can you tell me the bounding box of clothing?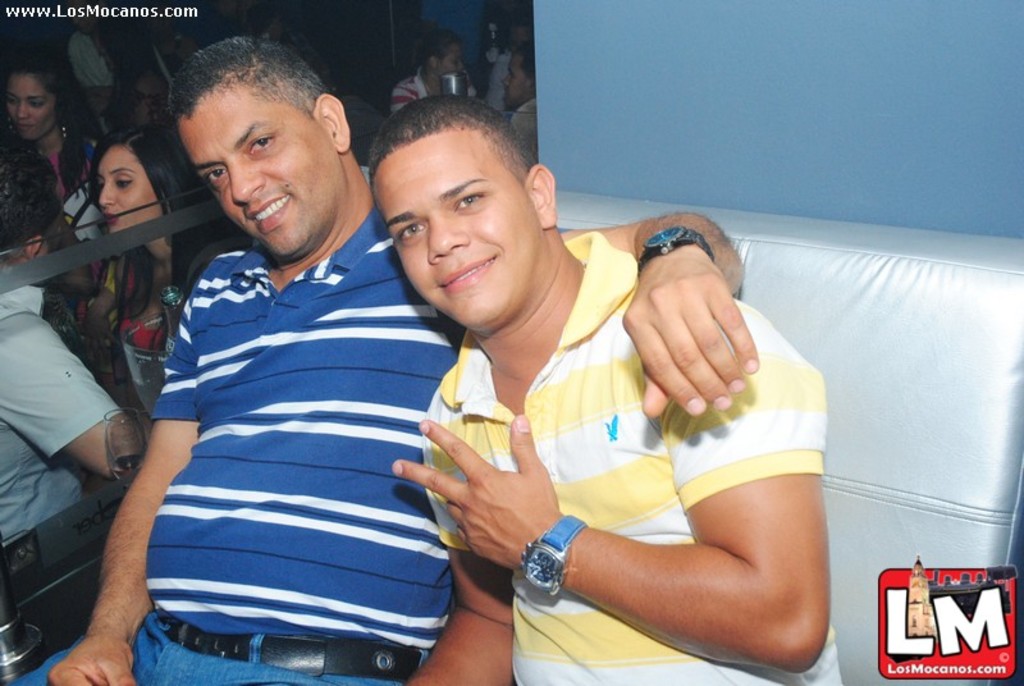
0 273 127 546.
